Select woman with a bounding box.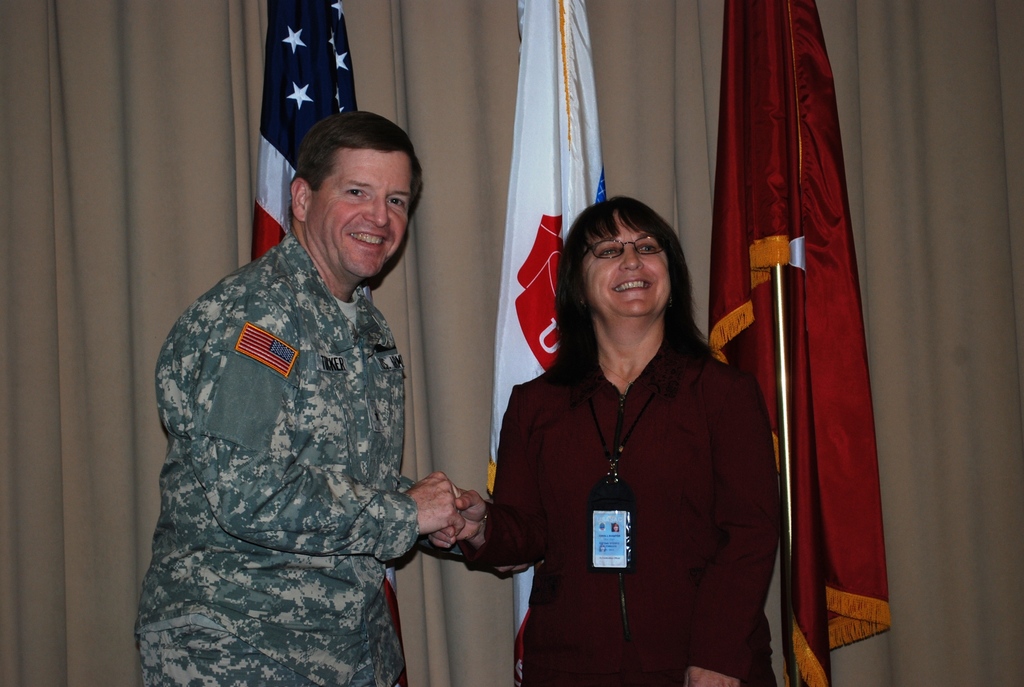
region(470, 179, 772, 686).
